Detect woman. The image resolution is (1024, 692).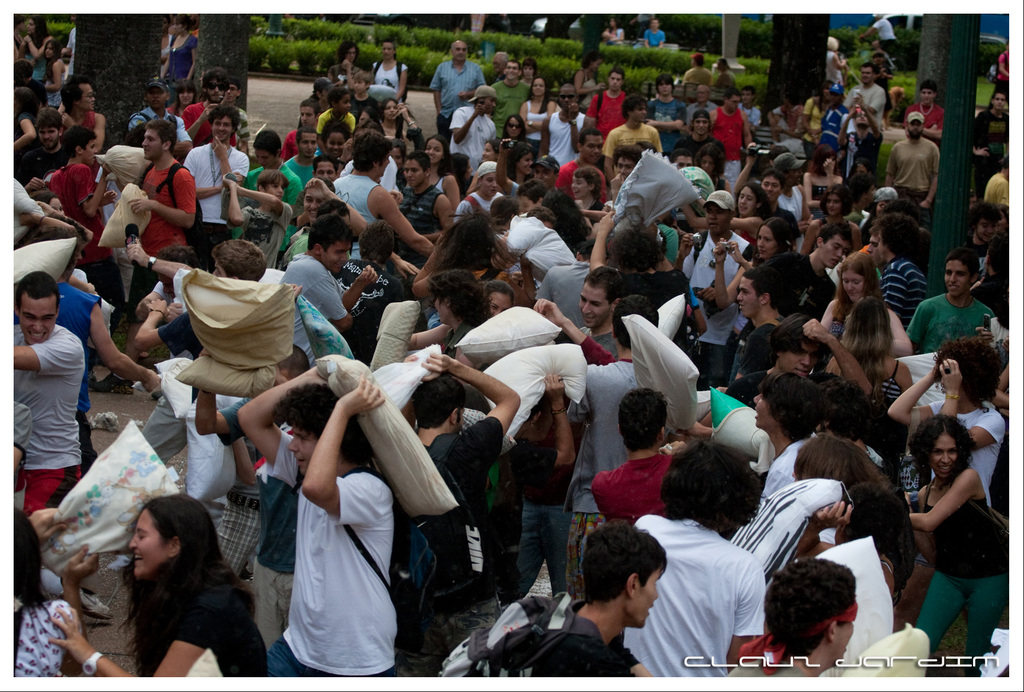
bbox(484, 140, 501, 161).
